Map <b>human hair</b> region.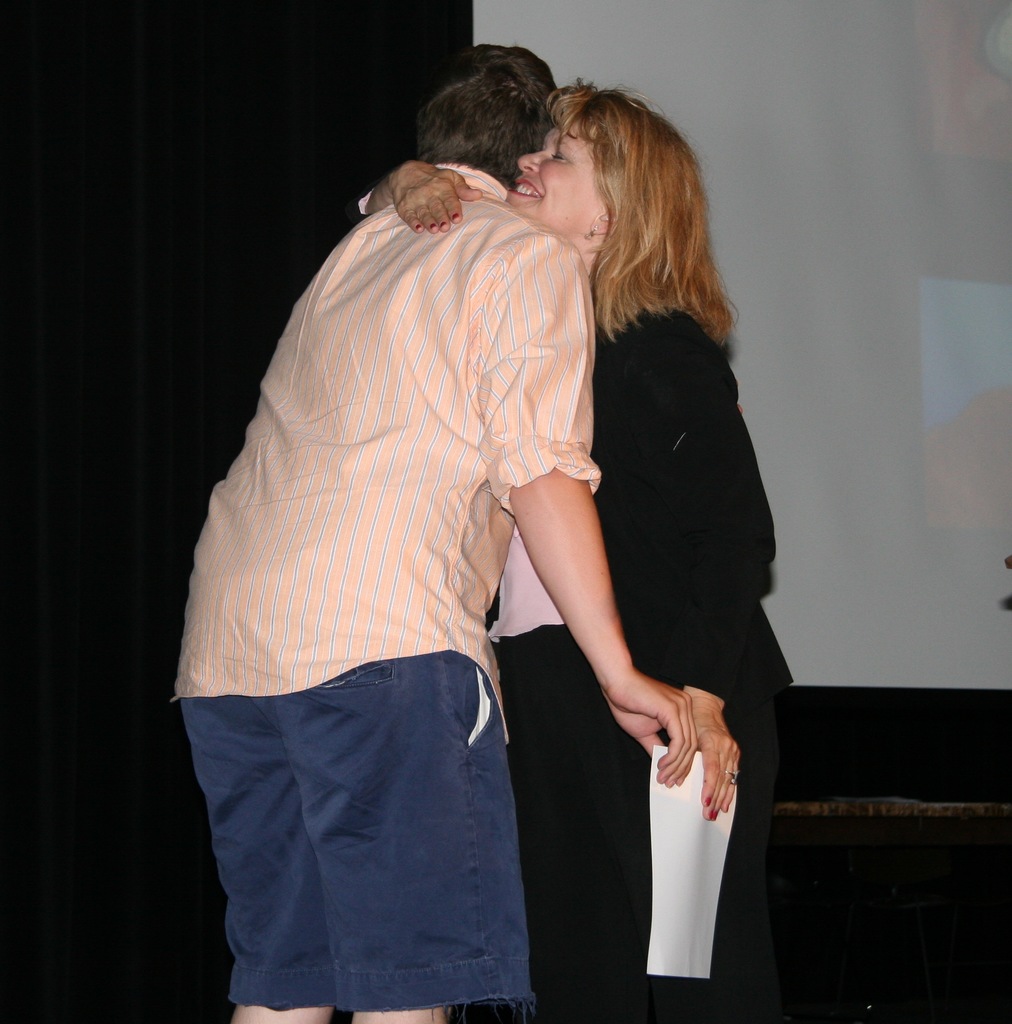
Mapped to box(522, 64, 711, 378).
